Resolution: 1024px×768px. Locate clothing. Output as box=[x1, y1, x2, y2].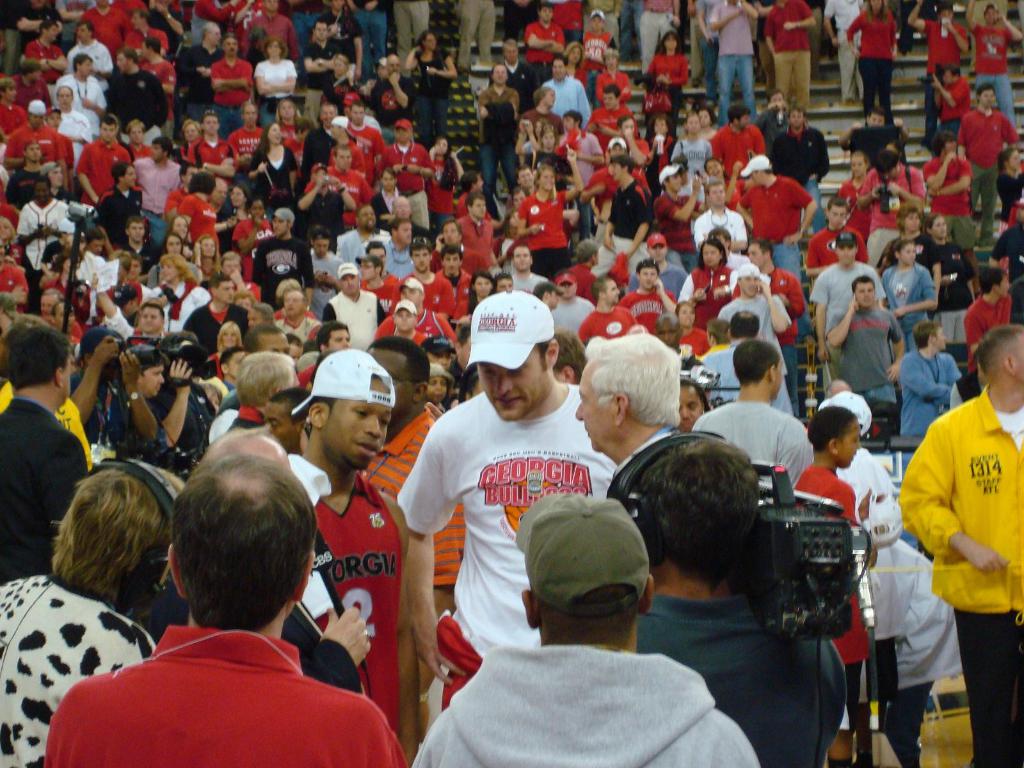
box=[339, 228, 400, 266].
